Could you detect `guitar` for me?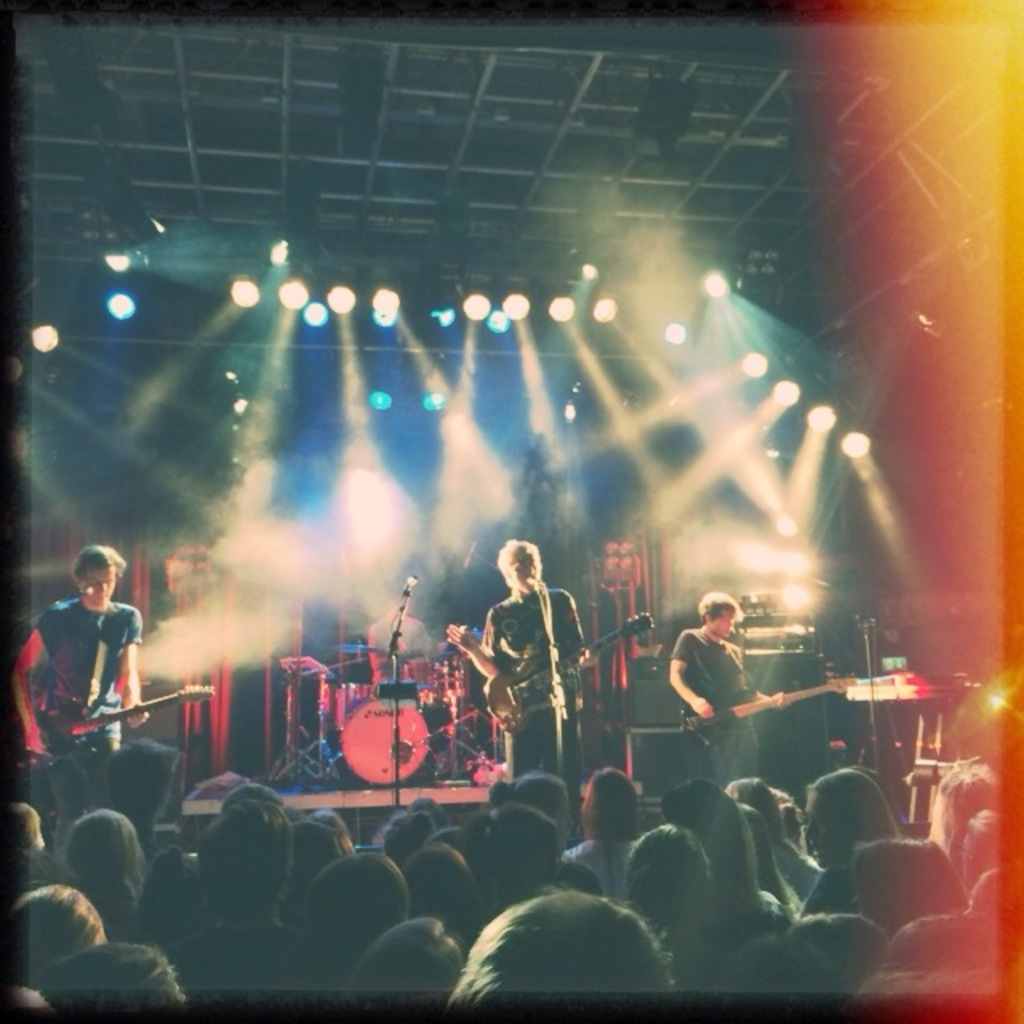
Detection result: <region>475, 605, 659, 733</region>.
